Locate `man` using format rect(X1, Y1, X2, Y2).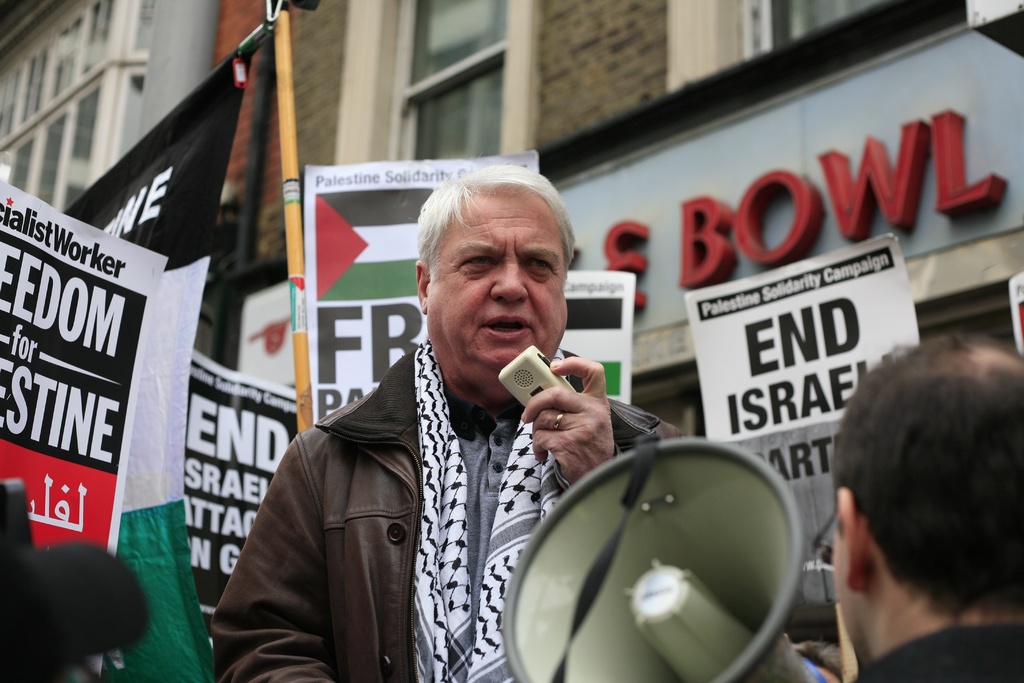
rect(223, 167, 714, 673).
